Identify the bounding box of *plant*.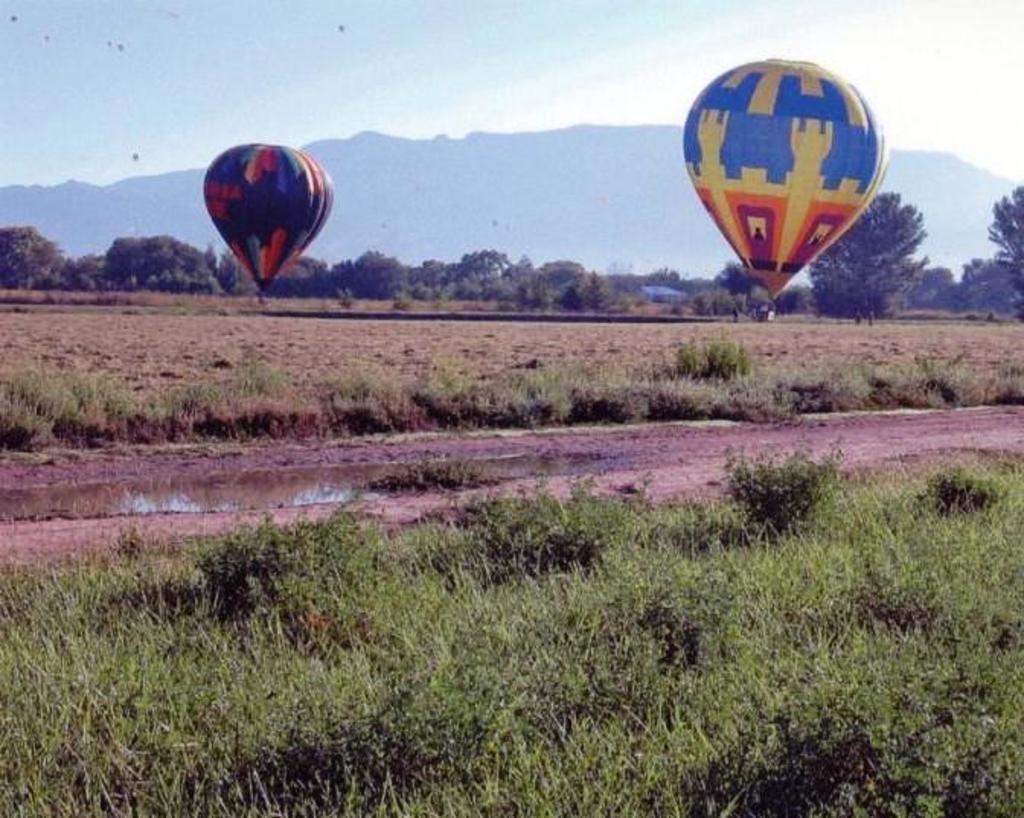
427 282 460 309.
